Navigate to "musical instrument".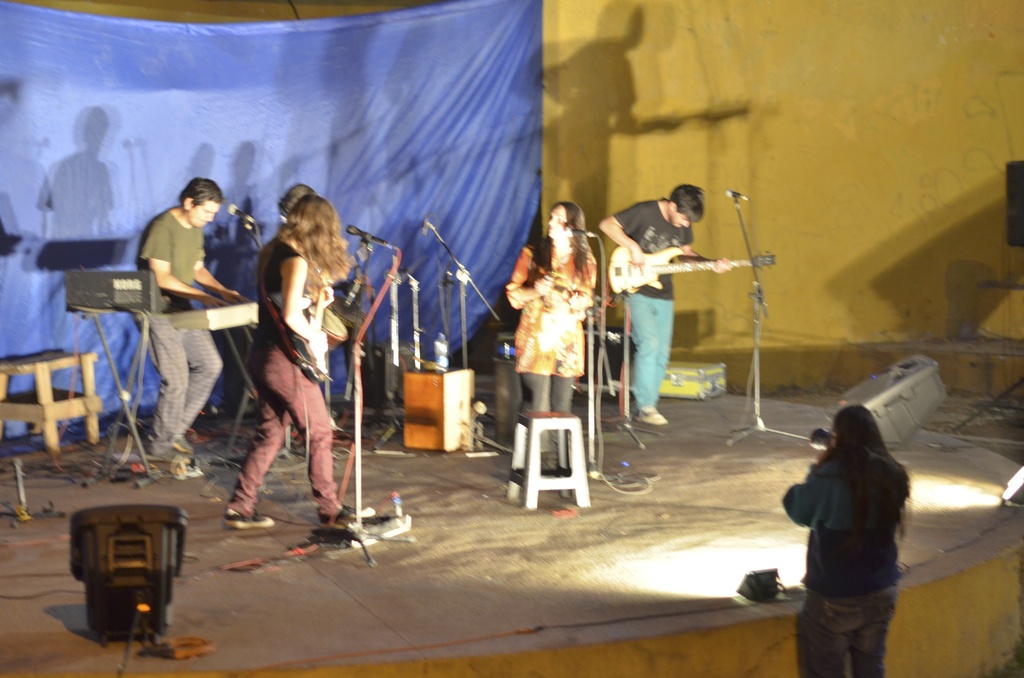
Navigation target: [328, 293, 368, 328].
